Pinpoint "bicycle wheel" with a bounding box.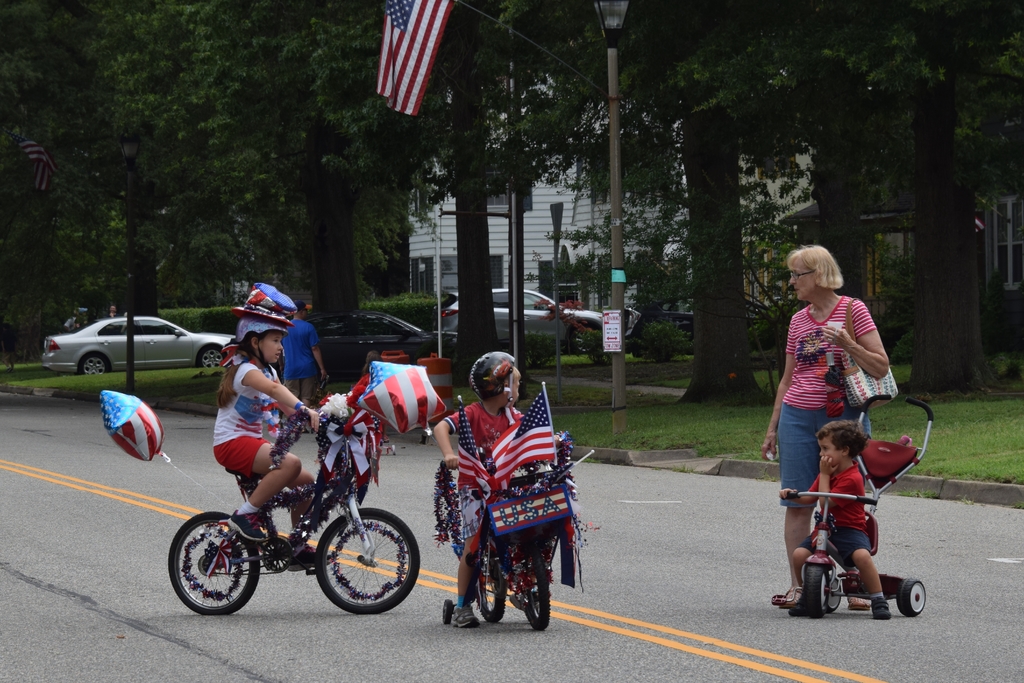
(left=799, top=565, right=827, bottom=618).
